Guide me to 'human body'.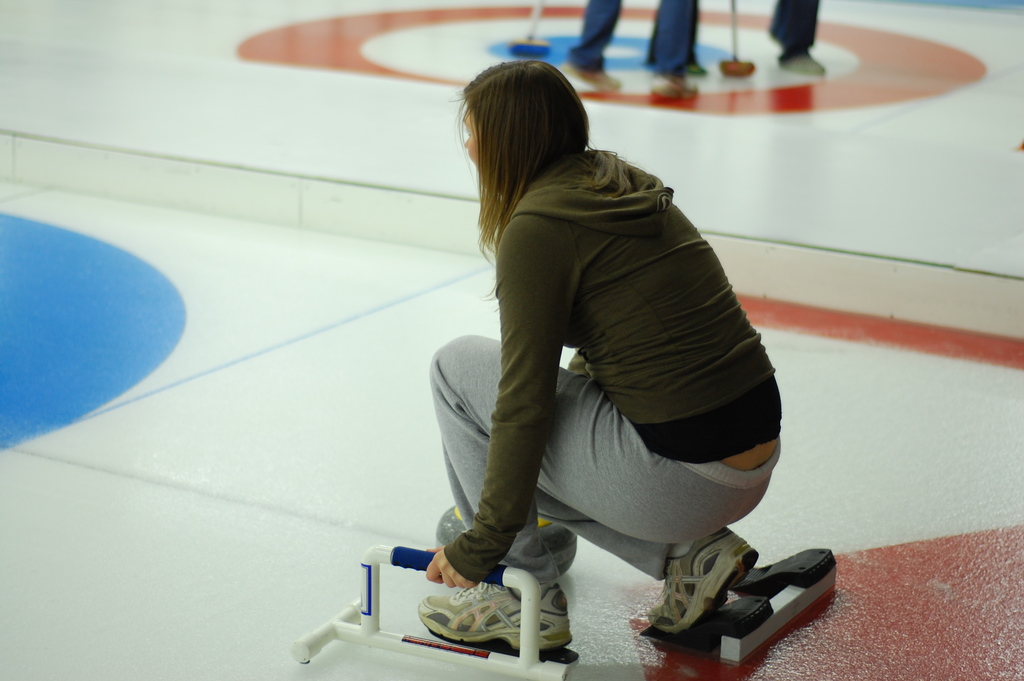
Guidance: 552/0/692/100.
